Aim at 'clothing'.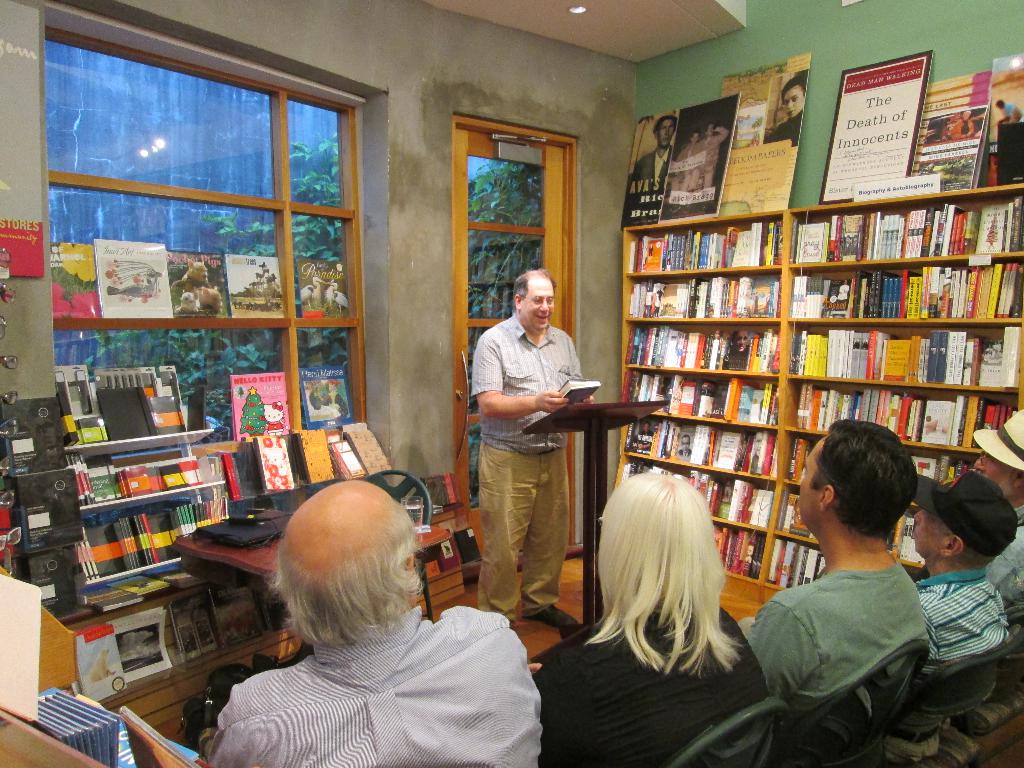
Aimed at [x1=1000, y1=104, x2=1023, y2=122].
